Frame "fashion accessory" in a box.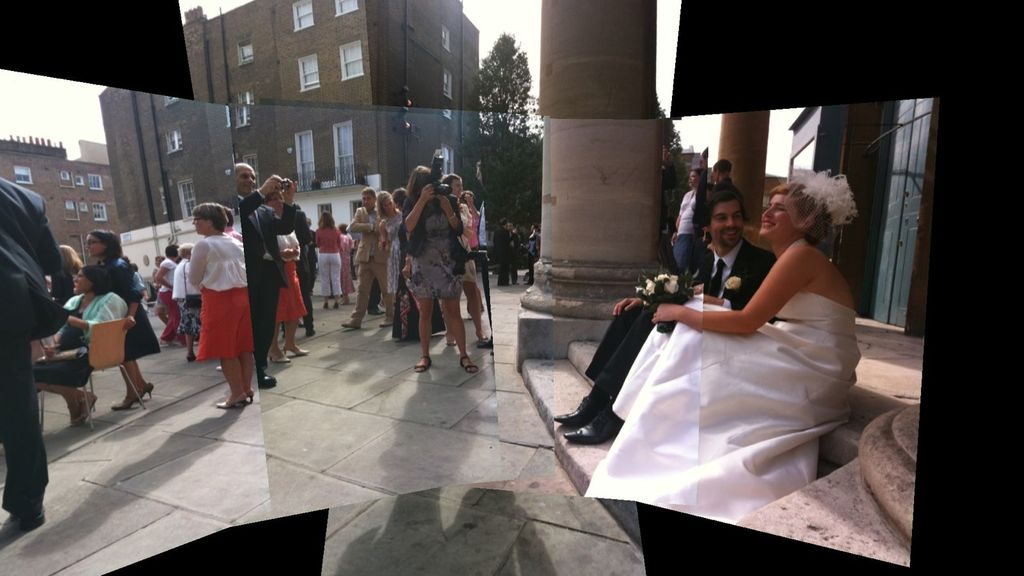
778,162,863,274.
